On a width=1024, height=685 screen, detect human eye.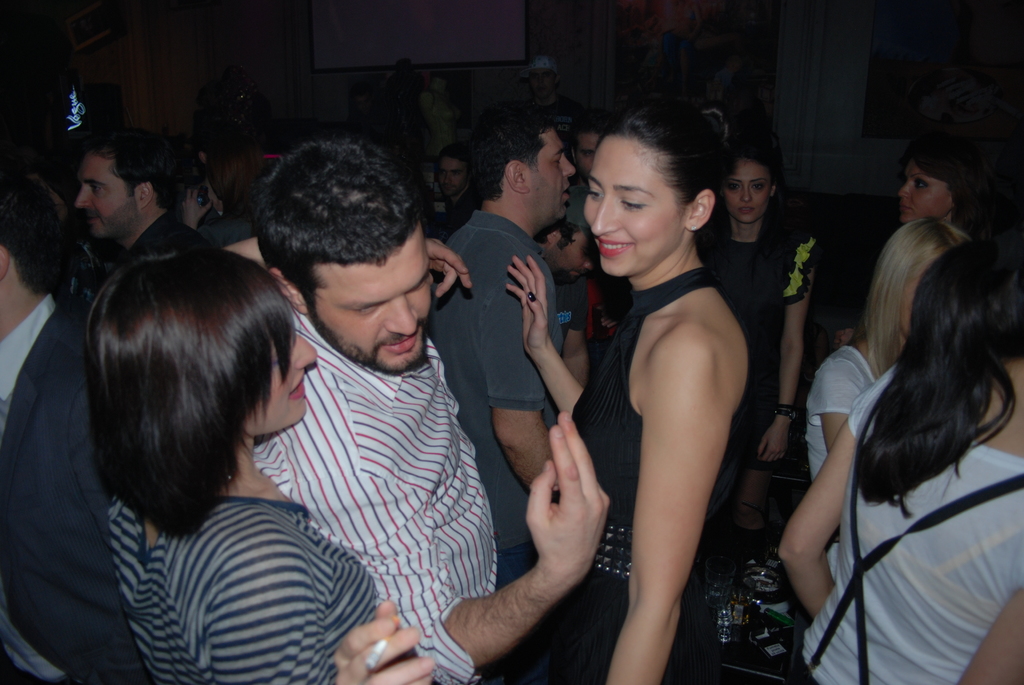
bbox=(440, 171, 447, 178).
